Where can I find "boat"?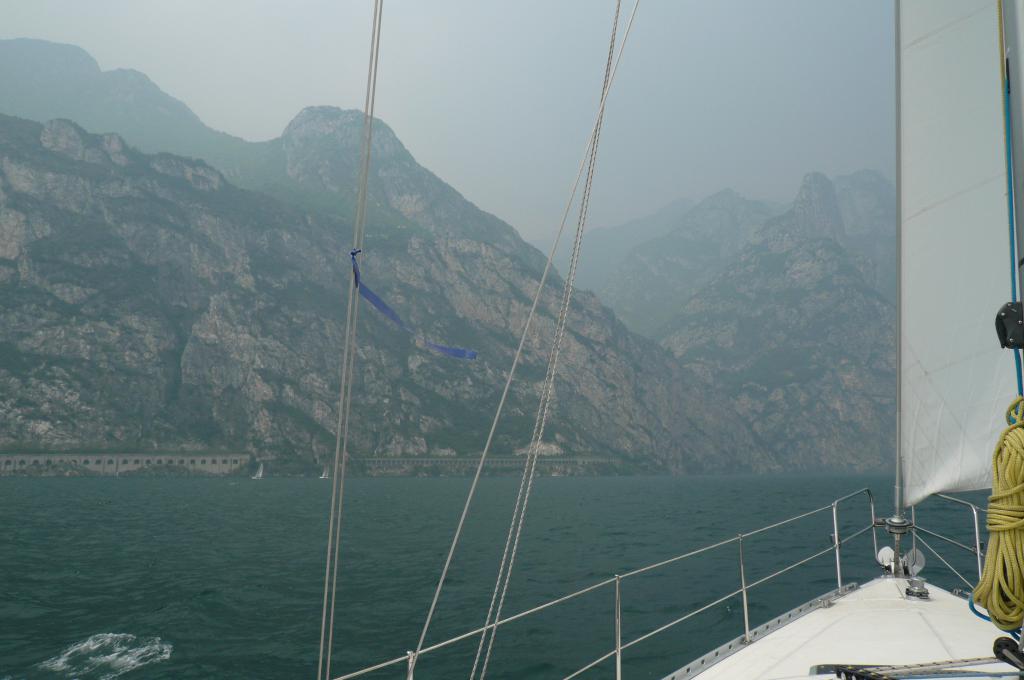
You can find it at crop(202, 38, 1023, 679).
